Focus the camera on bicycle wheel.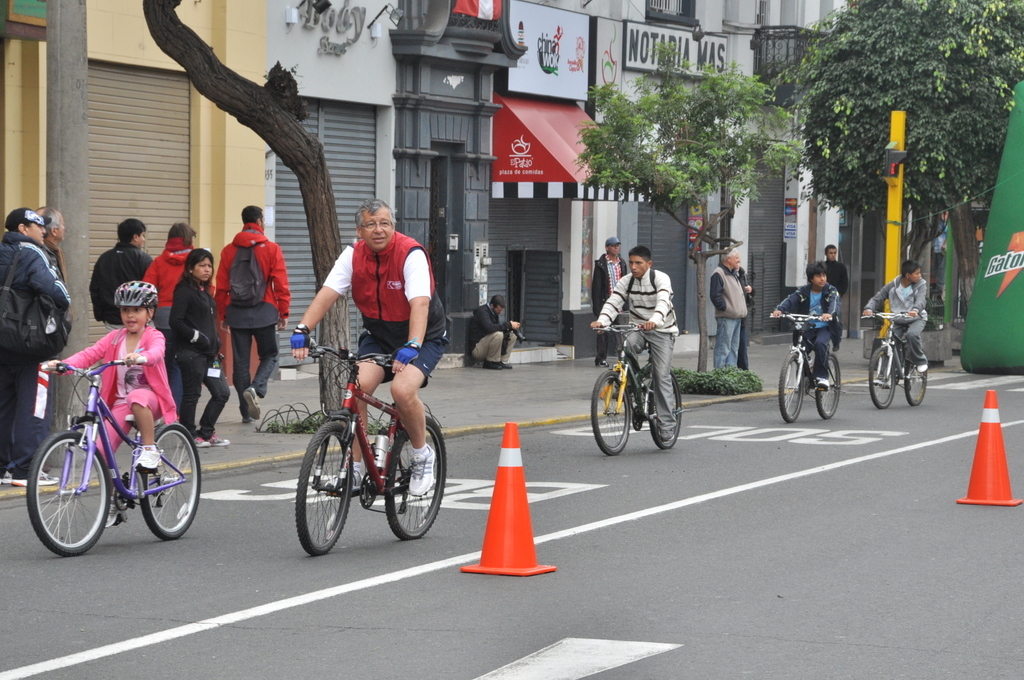
Focus region: <bbox>148, 418, 200, 539</bbox>.
